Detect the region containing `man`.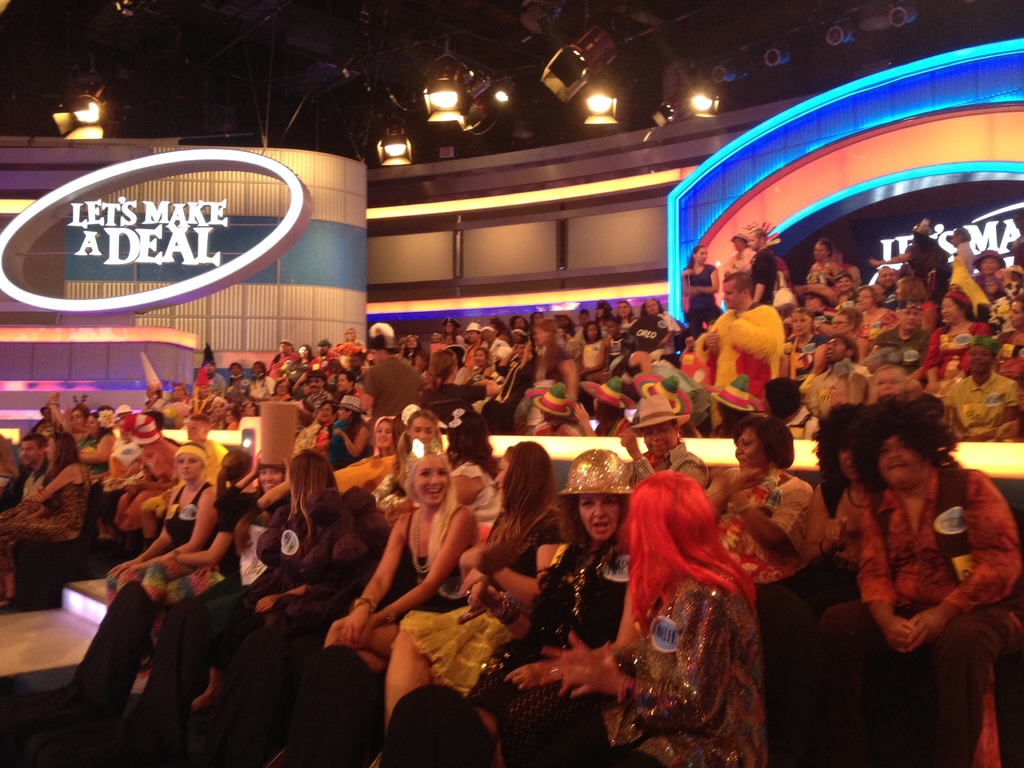
region(440, 316, 467, 348).
